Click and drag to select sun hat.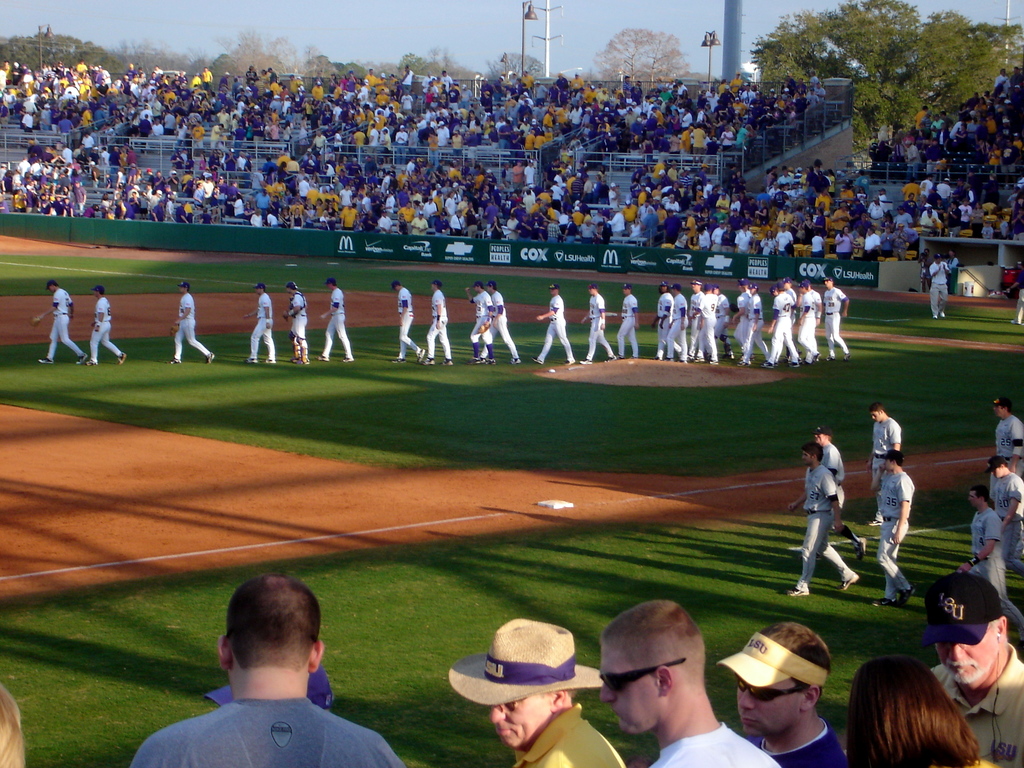
Selection: pyautogui.locateOnScreen(252, 282, 265, 292).
